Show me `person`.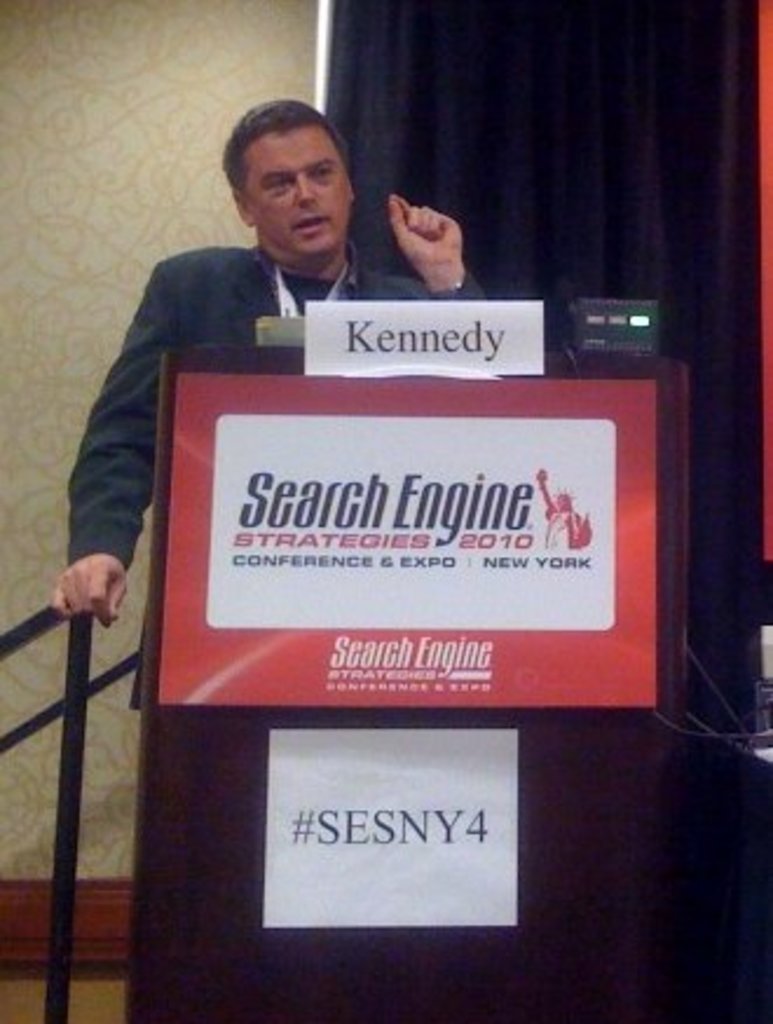
`person` is here: rect(54, 103, 492, 623).
